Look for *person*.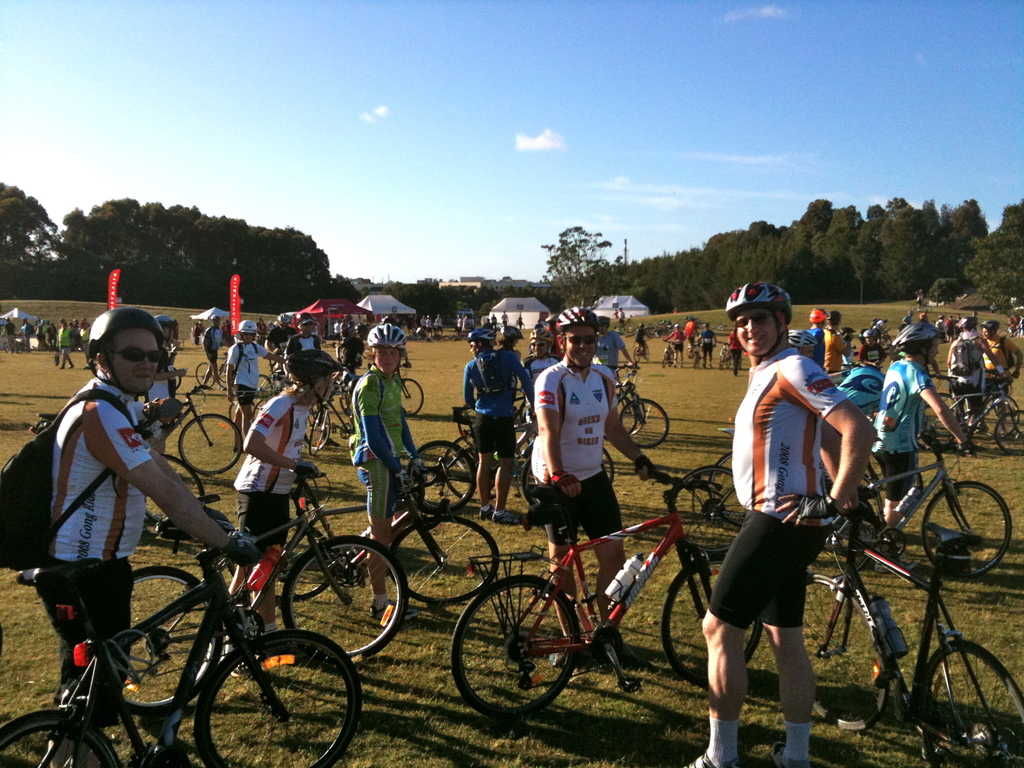
Found: 23, 301, 269, 767.
